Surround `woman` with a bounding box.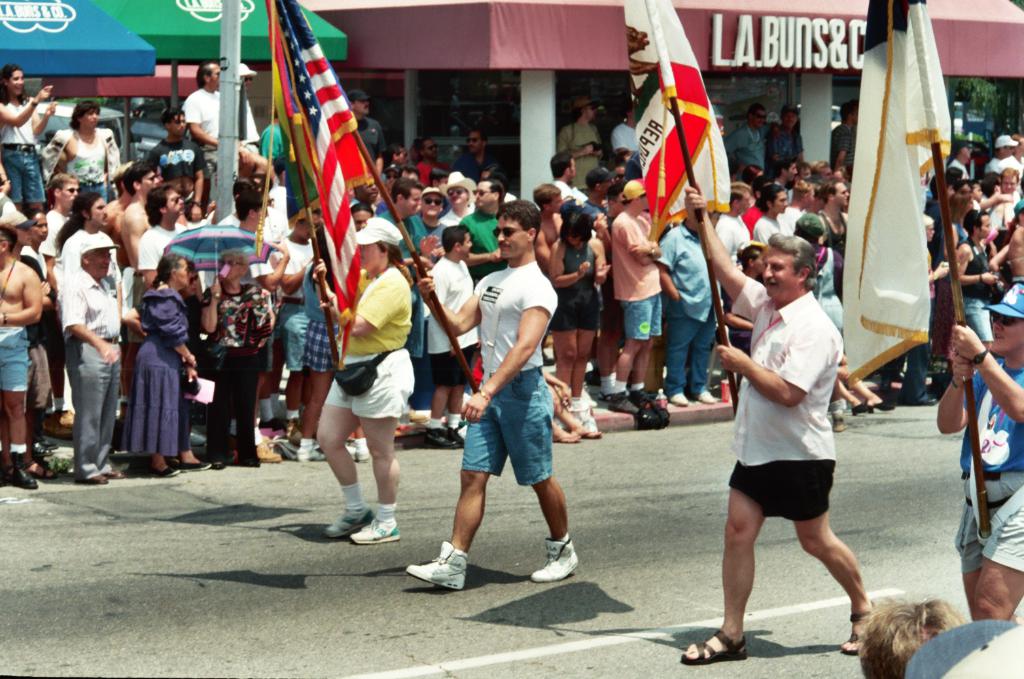
locate(554, 202, 611, 441).
